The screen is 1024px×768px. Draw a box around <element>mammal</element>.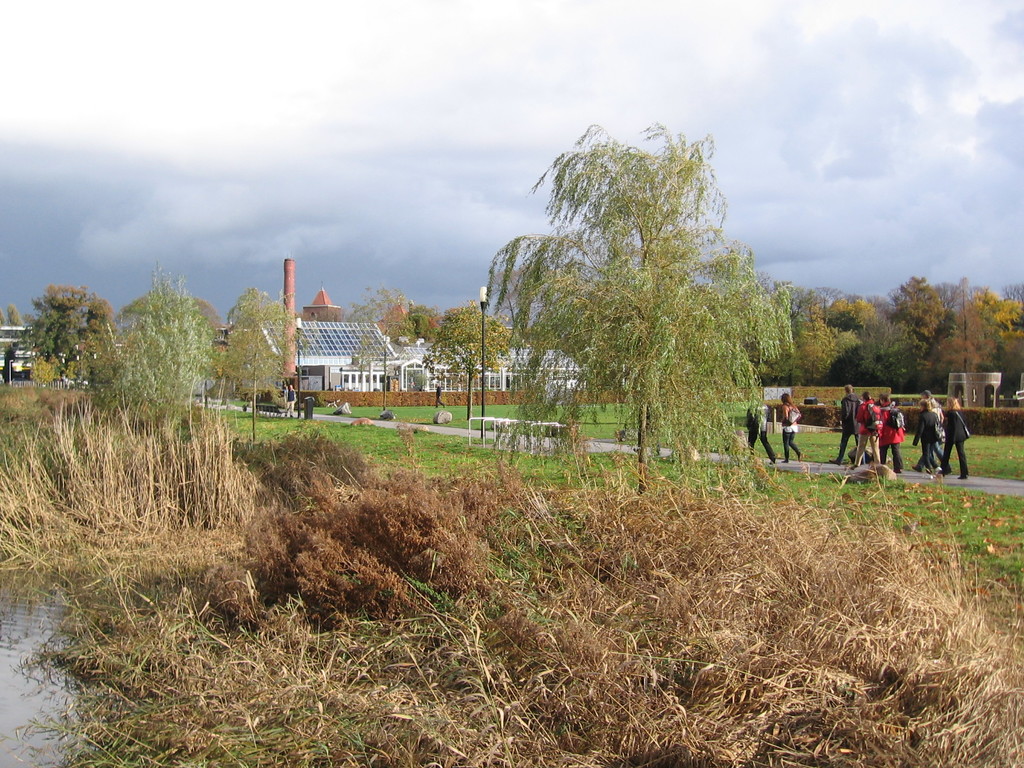
(left=874, top=393, right=900, bottom=471).
